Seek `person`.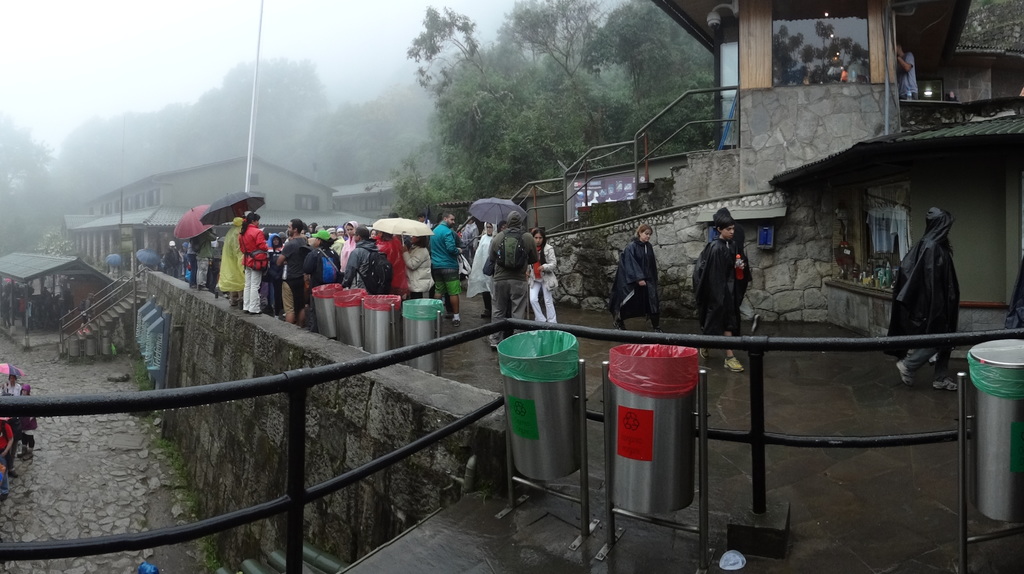
region(895, 203, 963, 390).
